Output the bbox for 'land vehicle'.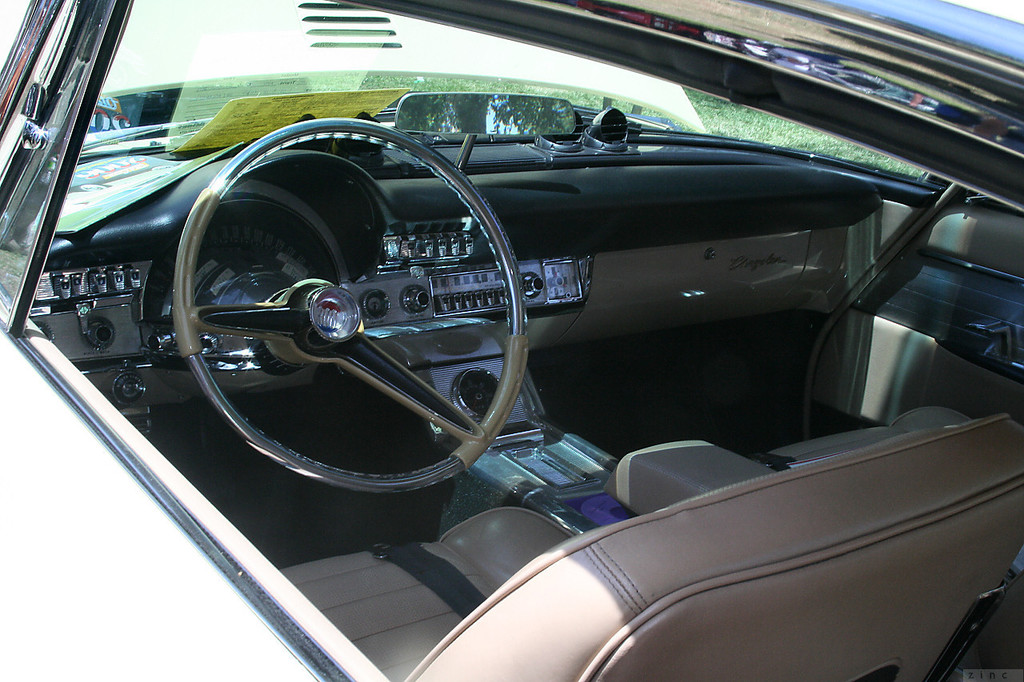
<region>12, 18, 1023, 681</region>.
